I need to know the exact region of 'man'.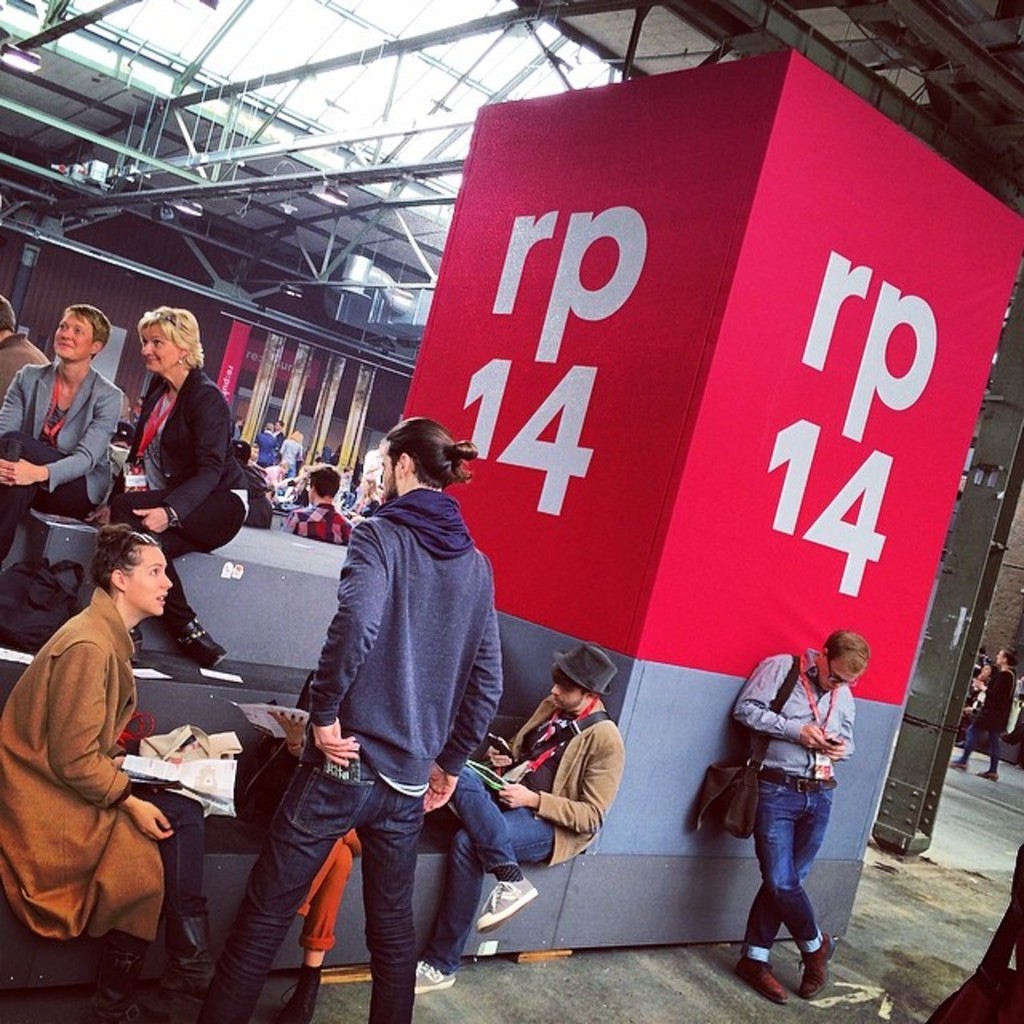
Region: 413,648,610,1010.
